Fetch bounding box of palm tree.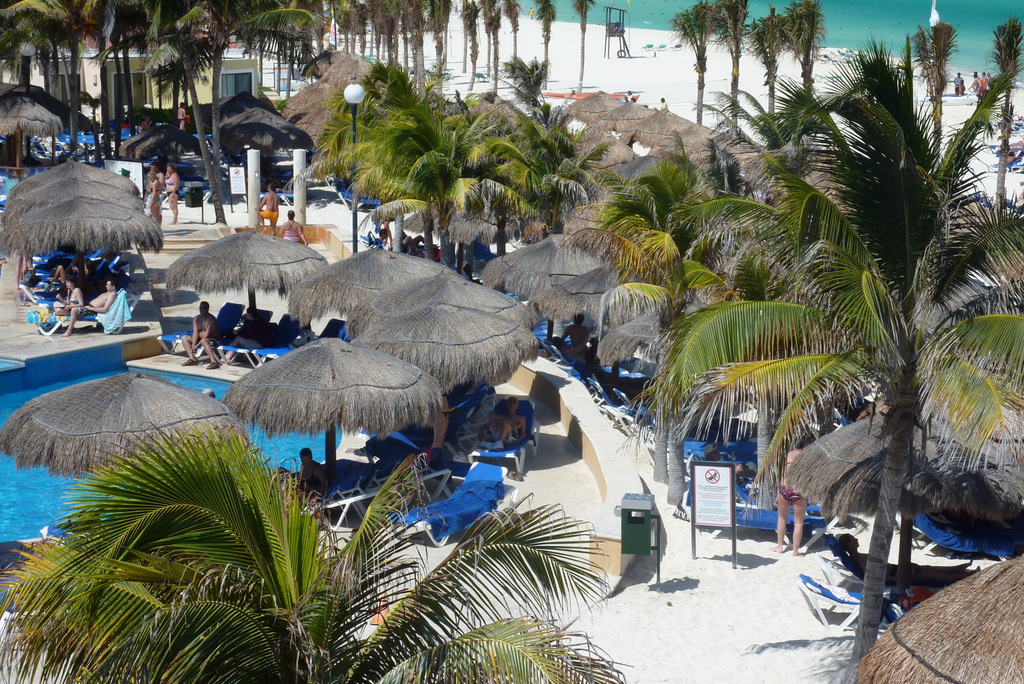
Bbox: [710, 0, 746, 143].
